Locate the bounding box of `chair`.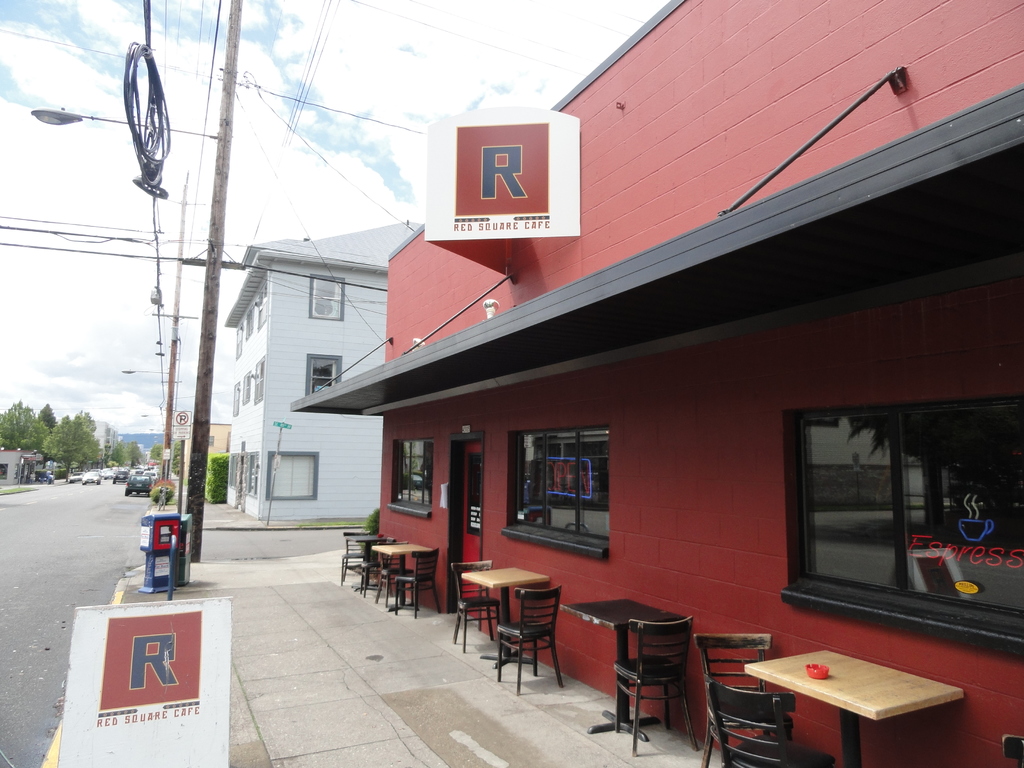
Bounding box: 493:583:563:696.
